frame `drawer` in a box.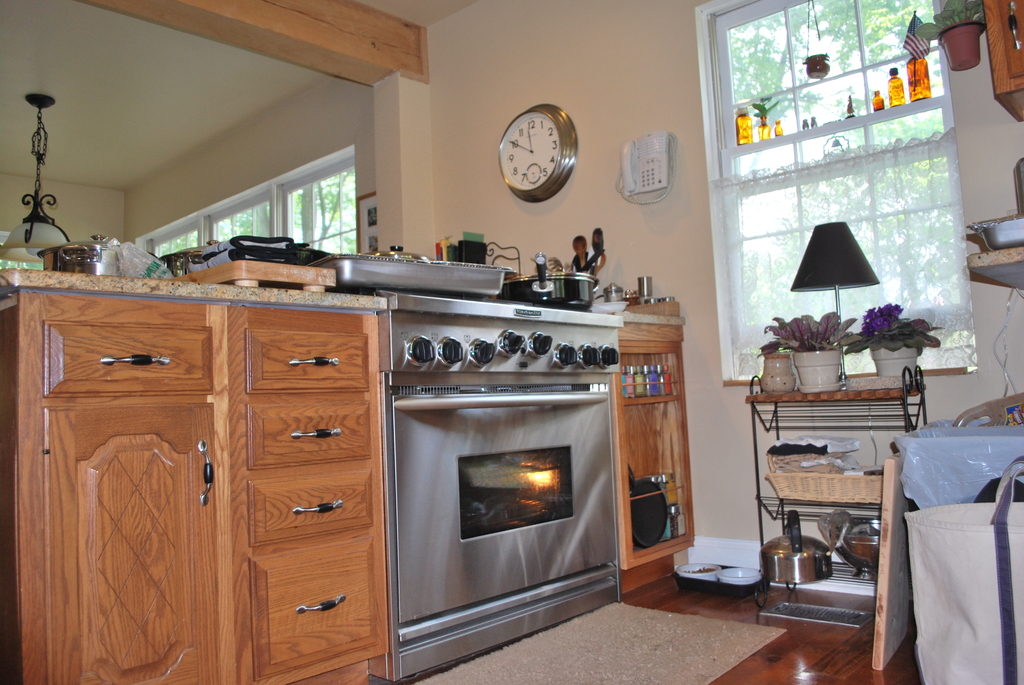
<bbox>42, 317, 214, 400</bbox>.
